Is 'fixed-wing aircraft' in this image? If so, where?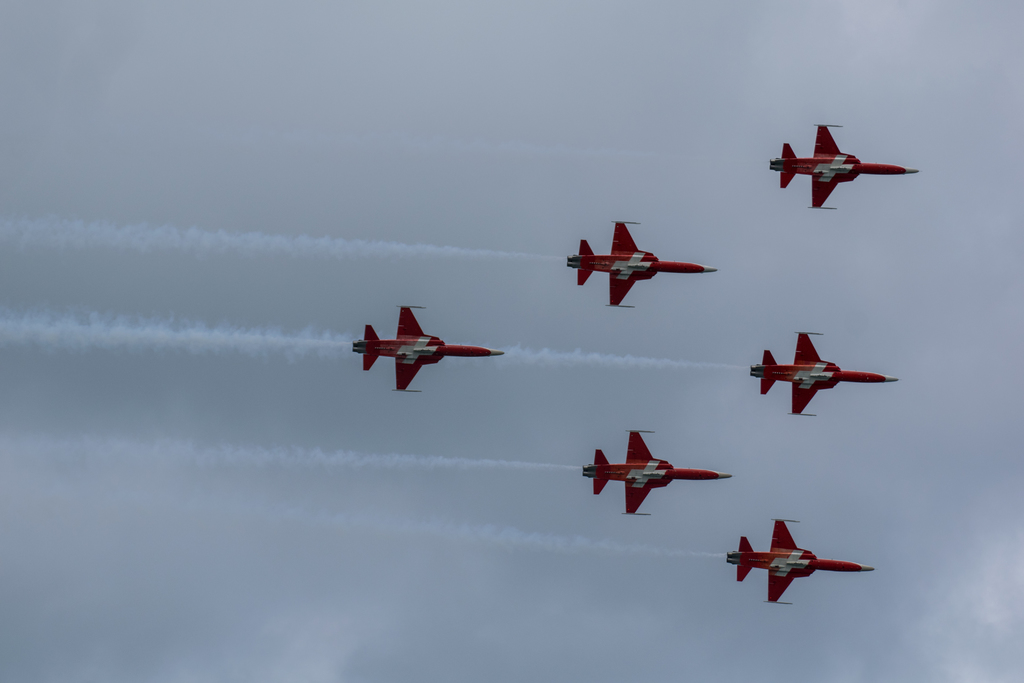
Yes, at bbox=[348, 308, 509, 392].
